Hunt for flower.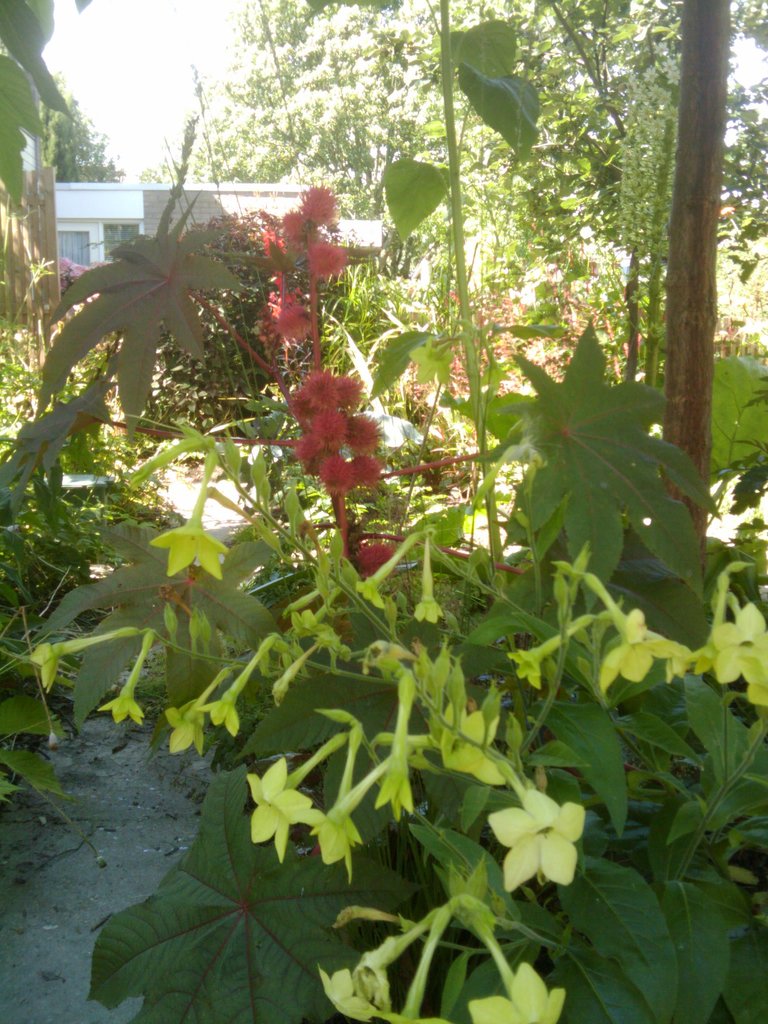
Hunted down at (left=595, top=603, right=674, bottom=691).
